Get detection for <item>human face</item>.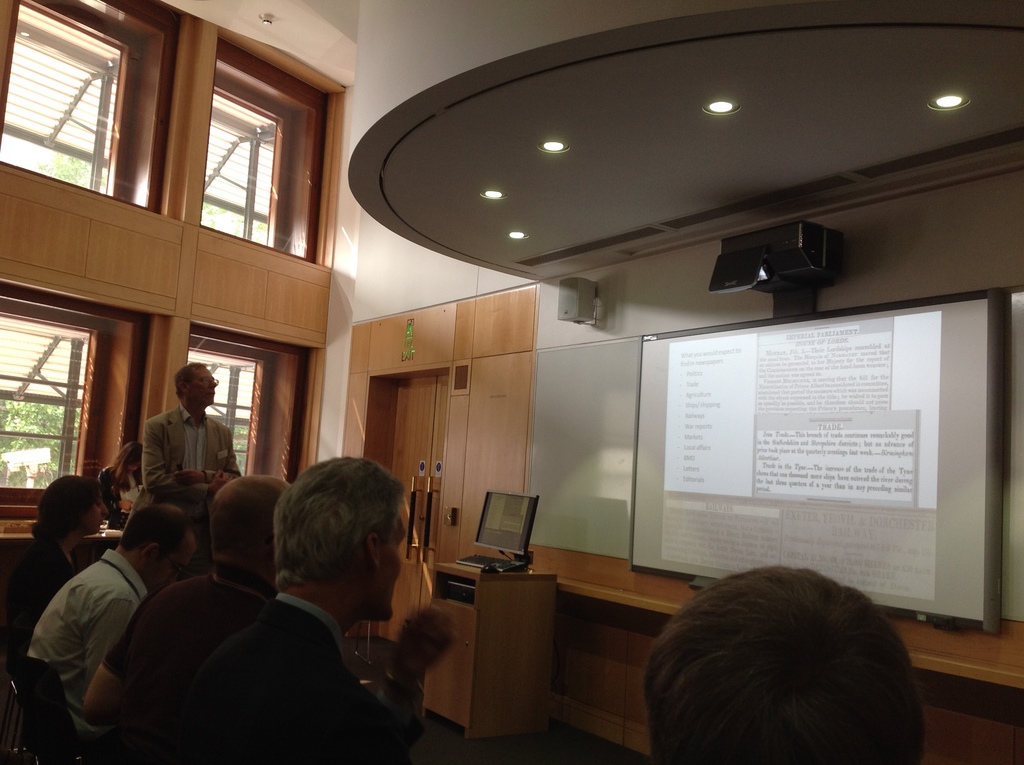
Detection: [x1=154, y1=538, x2=197, y2=590].
